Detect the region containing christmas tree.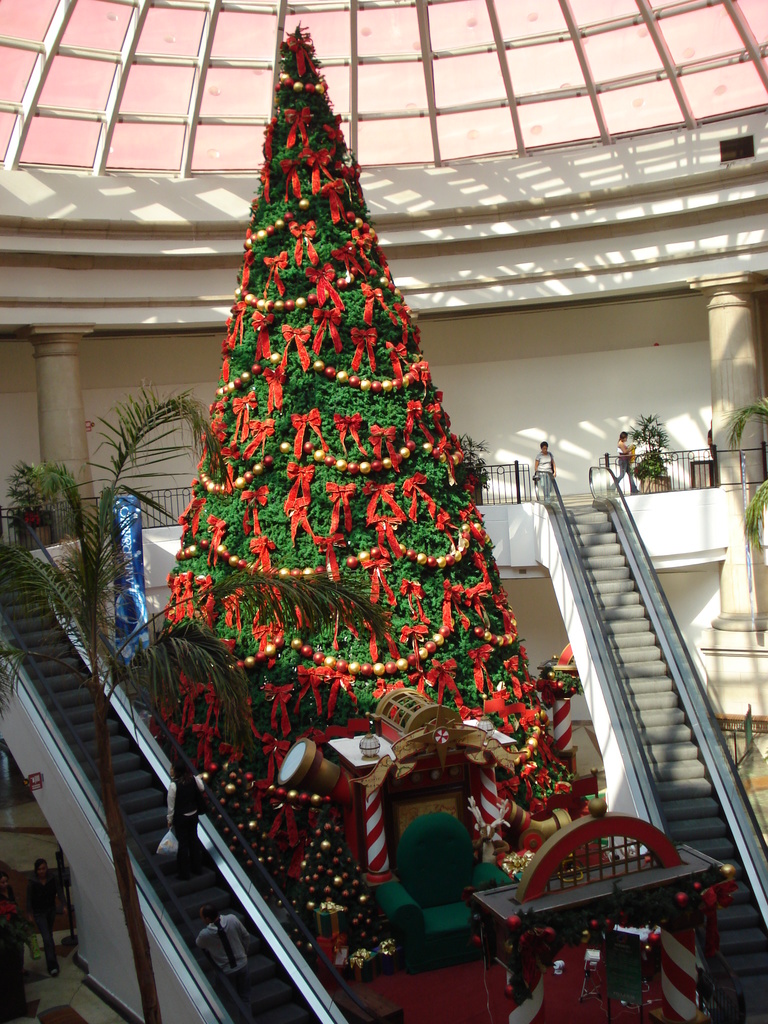
rect(147, 28, 595, 1010).
